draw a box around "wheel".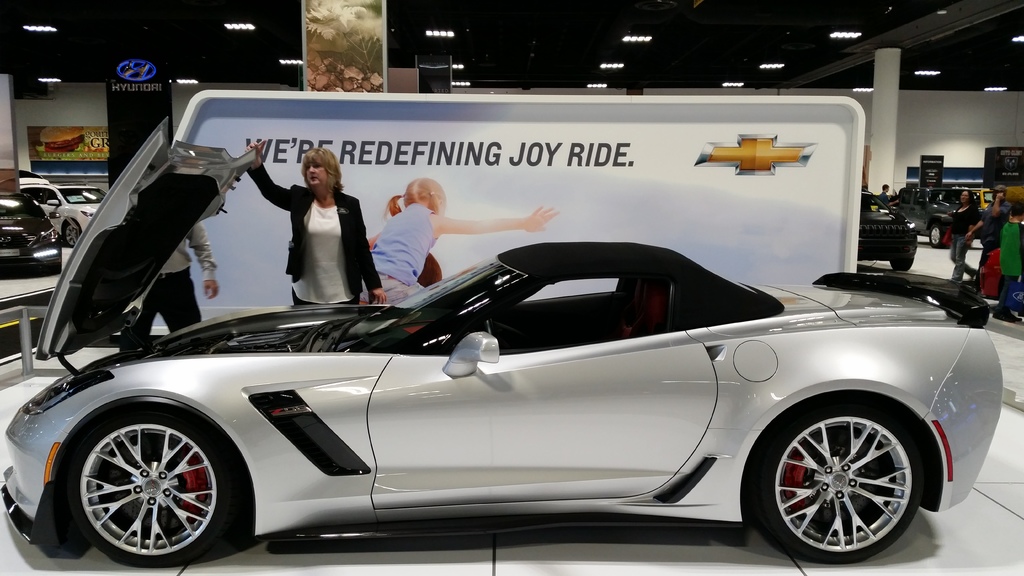
{"x1": 51, "y1": 408, "x2": 228, "y2": 556}.
